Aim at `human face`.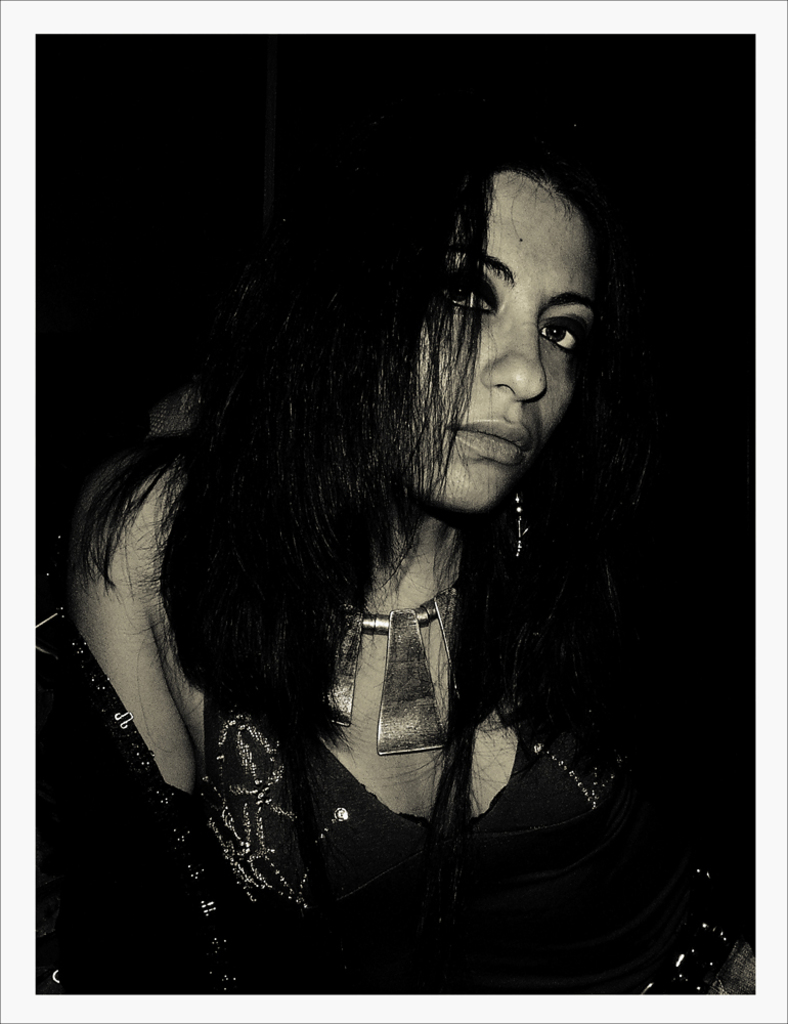
Aimed at select_region(407, 174, 596, 519).
